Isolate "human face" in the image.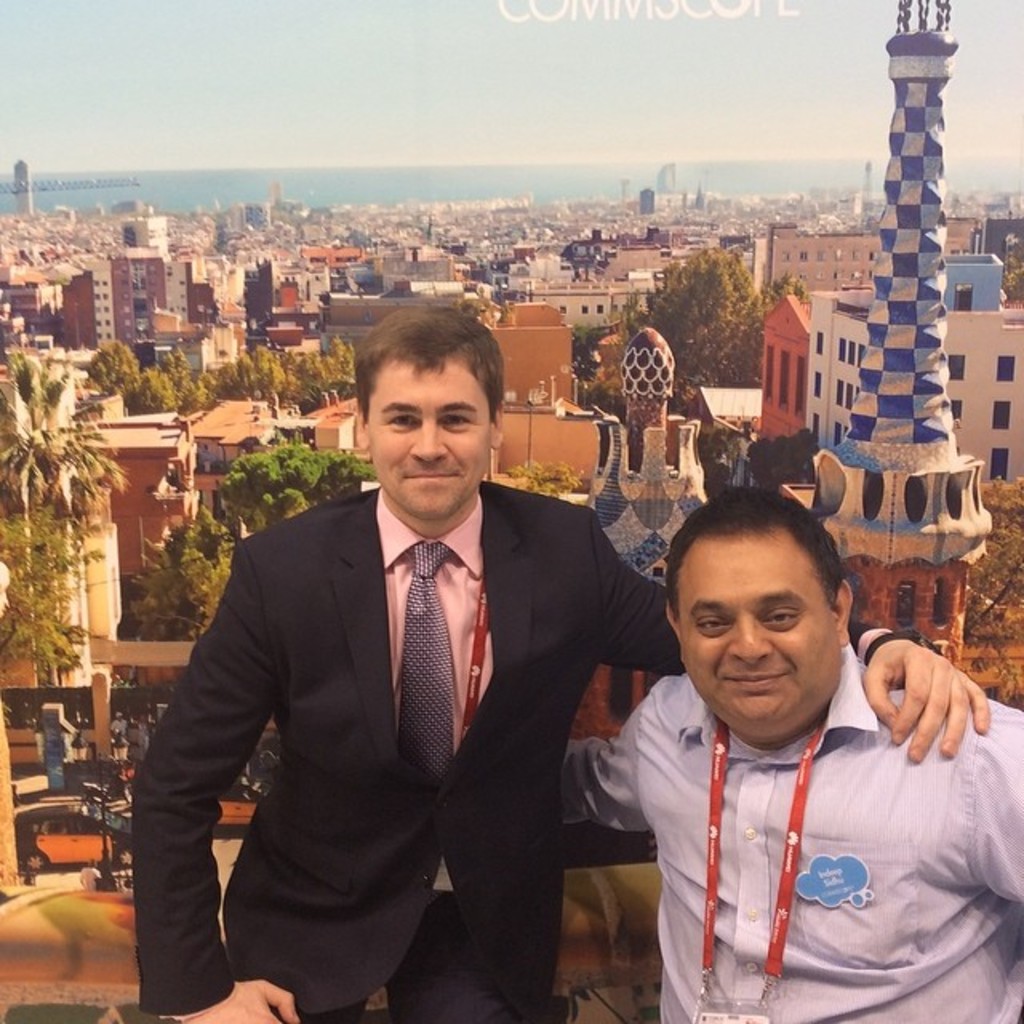
Isolated region: 672 534 842 746.
